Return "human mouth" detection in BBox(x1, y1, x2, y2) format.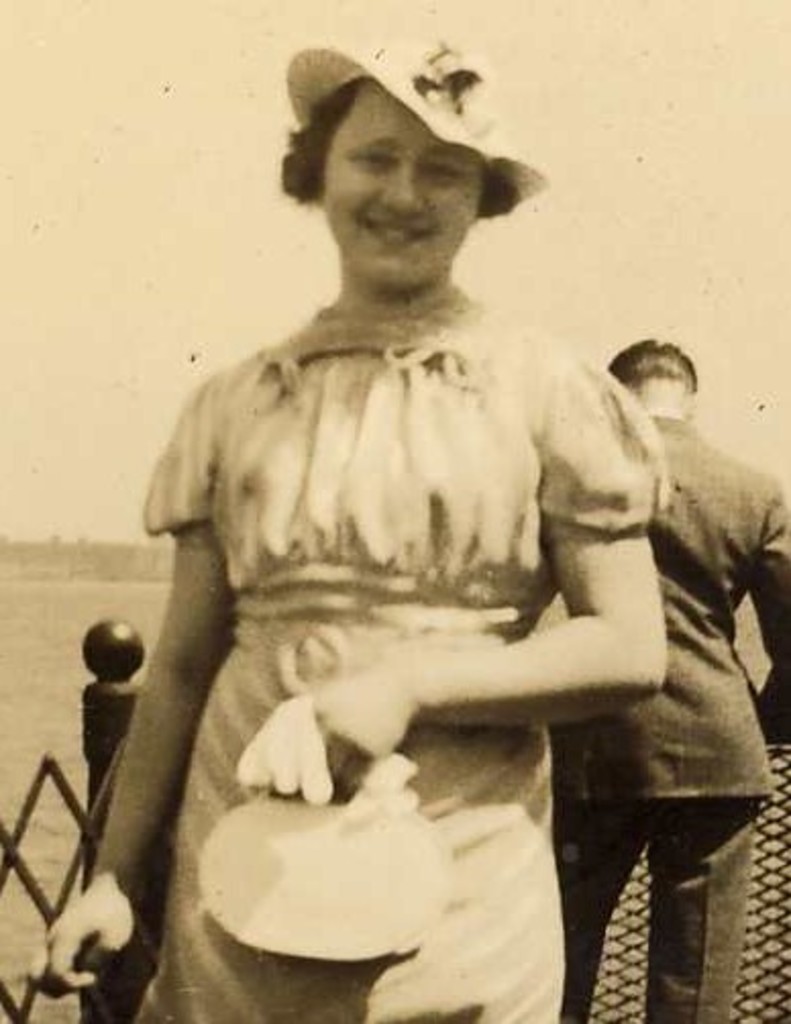
BBox(351, 216, 430, 251).
